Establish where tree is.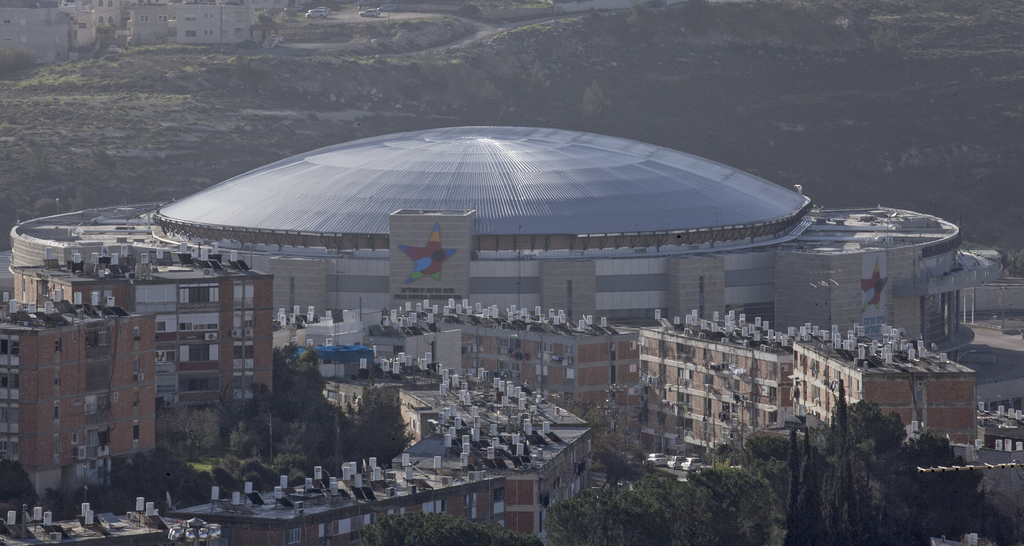
Established at 0/462/42/509.
